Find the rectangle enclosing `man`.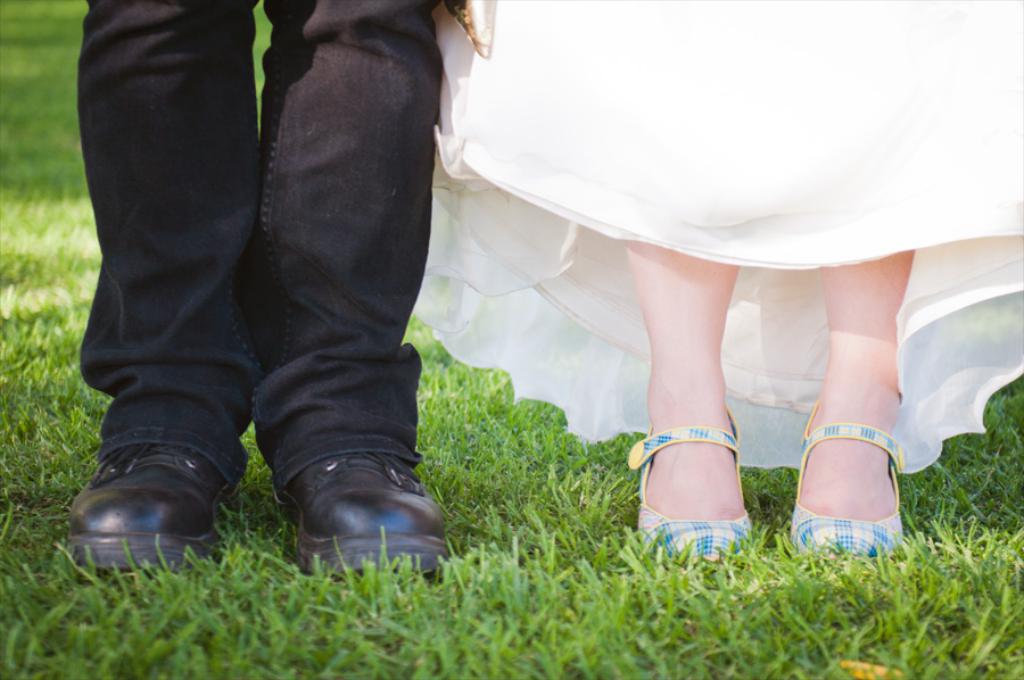
select_region(13, 0, 532, 550).
